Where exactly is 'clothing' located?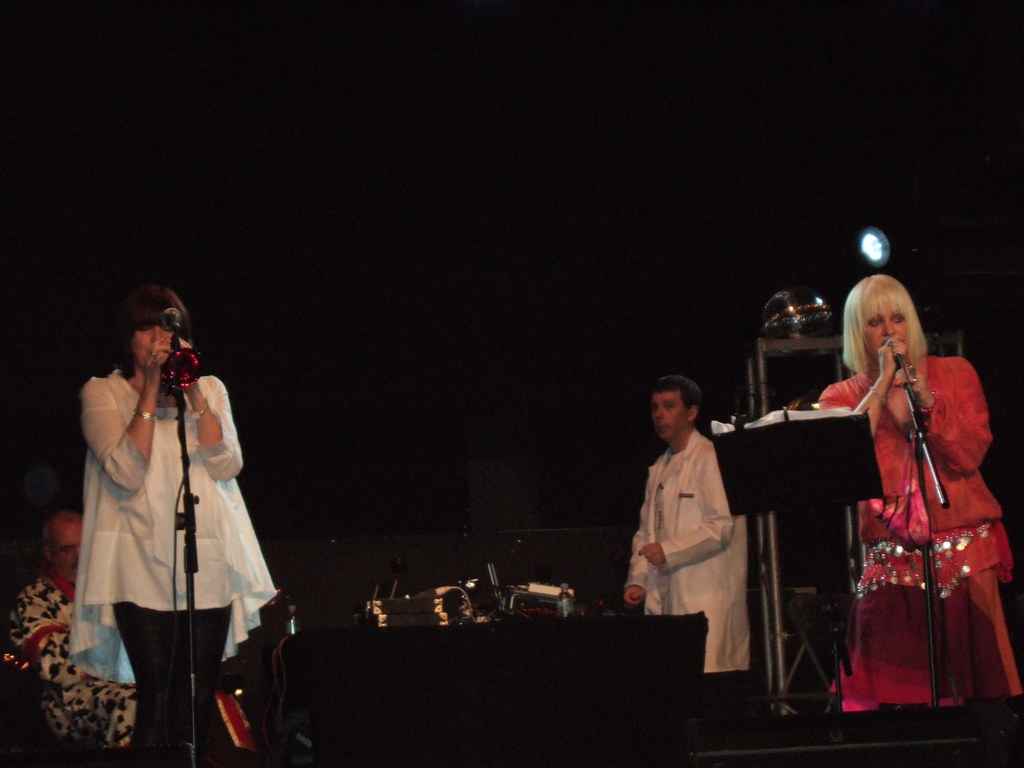
Its bounding box is <box>11,572,146,767</box>.
